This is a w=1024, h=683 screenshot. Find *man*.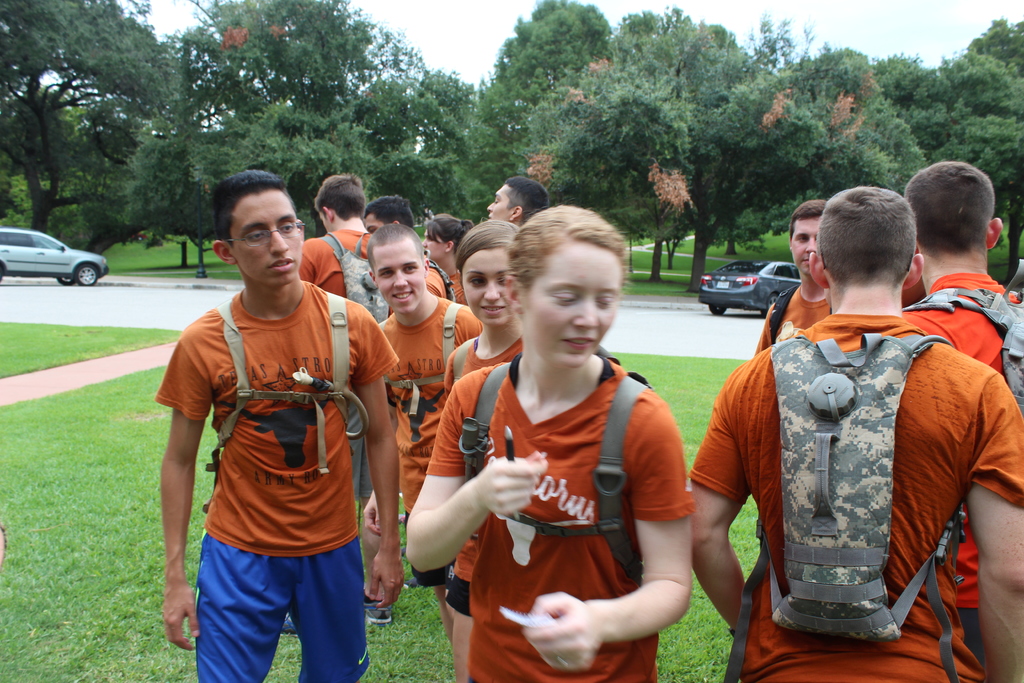
Bounding box: left=159, top=169, right=404, bottom=682.
